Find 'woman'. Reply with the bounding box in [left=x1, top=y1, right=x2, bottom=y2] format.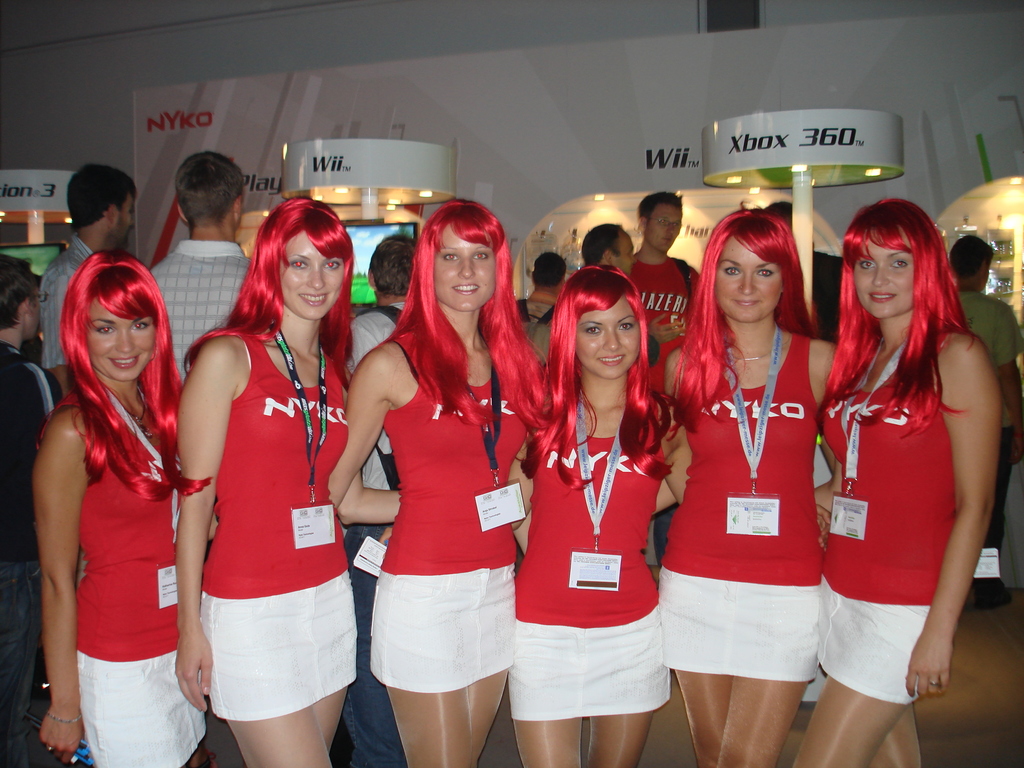
[left=28, top=247, right=214, bottom=767].
